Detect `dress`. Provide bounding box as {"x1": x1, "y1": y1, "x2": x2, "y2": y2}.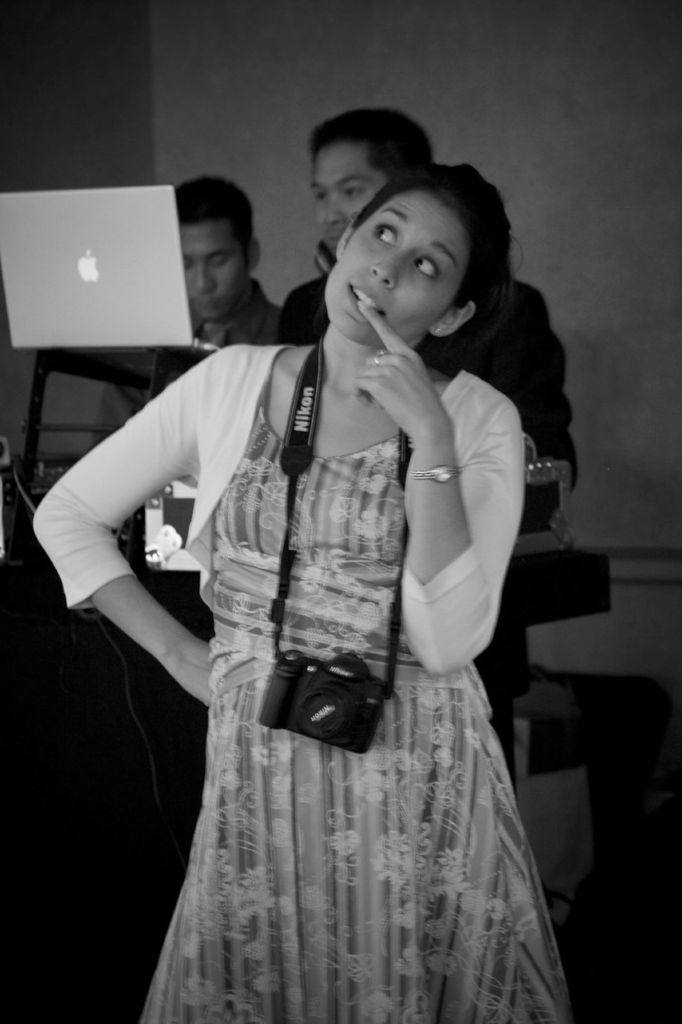
{"x1": 28, "y1": 342, "x2": 573, "y2": 1023}.
